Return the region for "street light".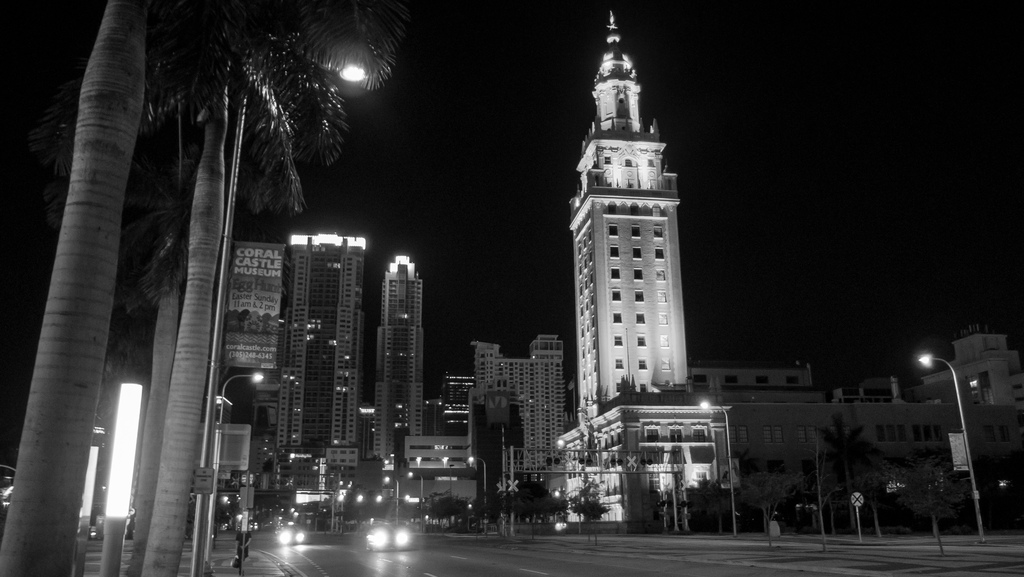
l=183, t=54, r=367, b=574.
